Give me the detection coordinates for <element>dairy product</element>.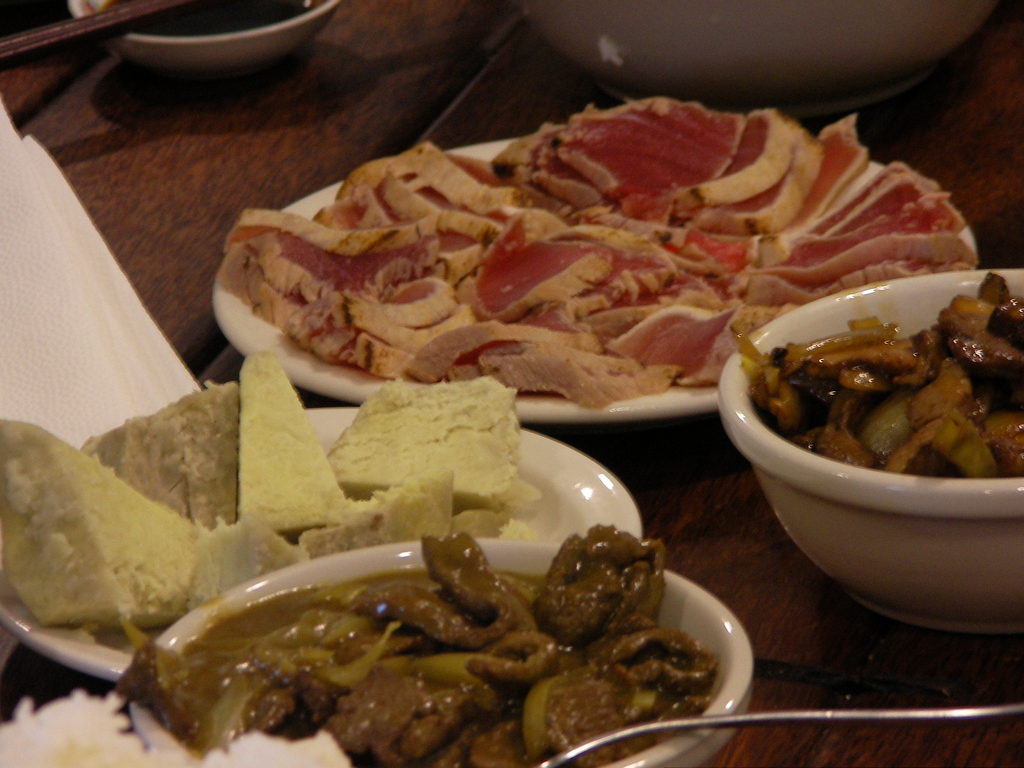
[x1=218, y1=339, x2=353, y2=534].
